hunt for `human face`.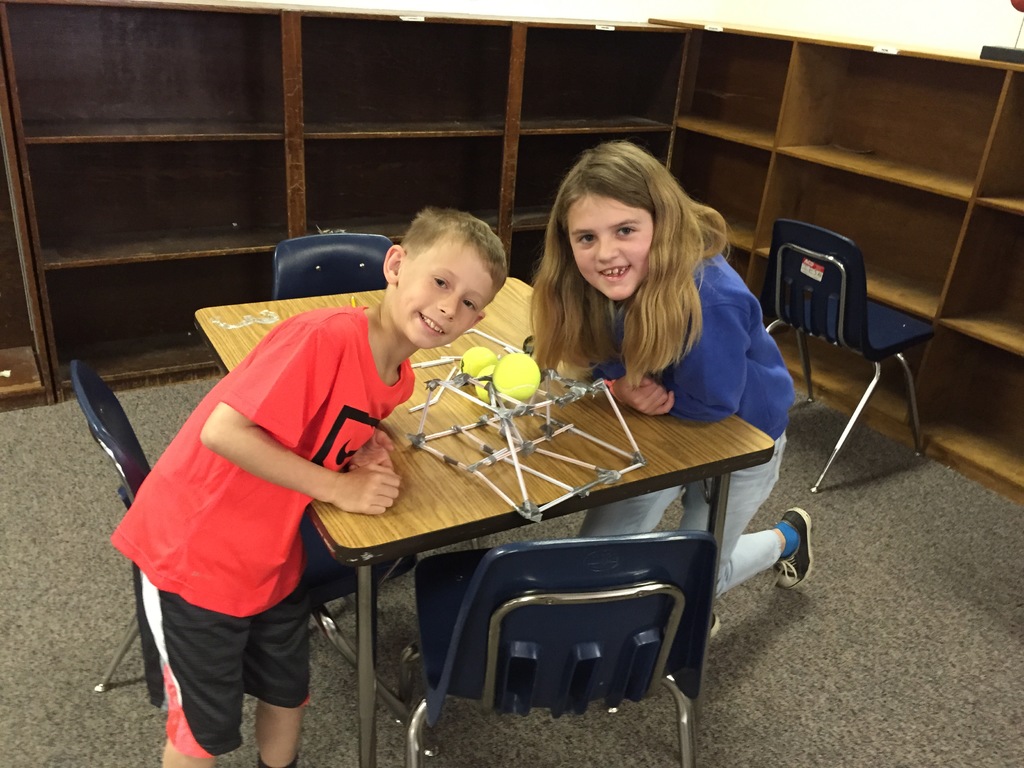
Hunted down at 567, 189, 652, 300.
